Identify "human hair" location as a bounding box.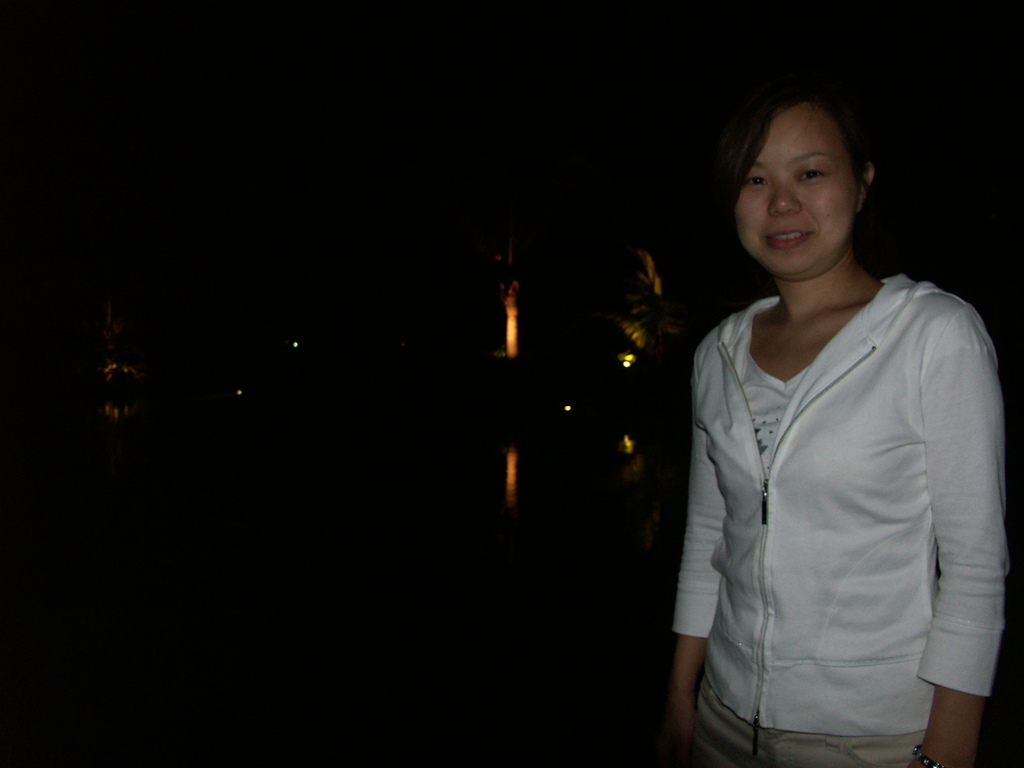
bbox=[708, 63, 876, 236].
